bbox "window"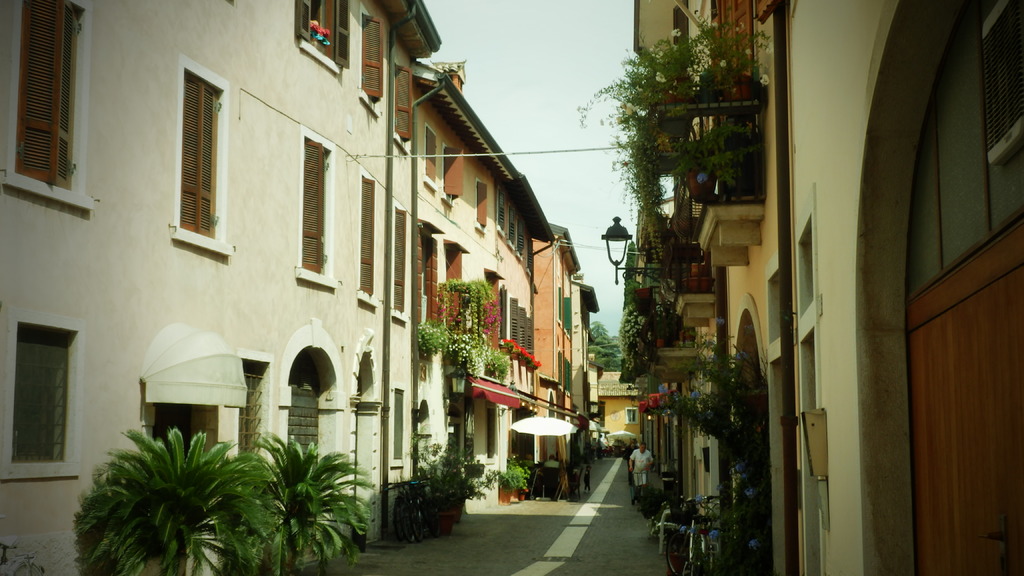
0,0,99,210
